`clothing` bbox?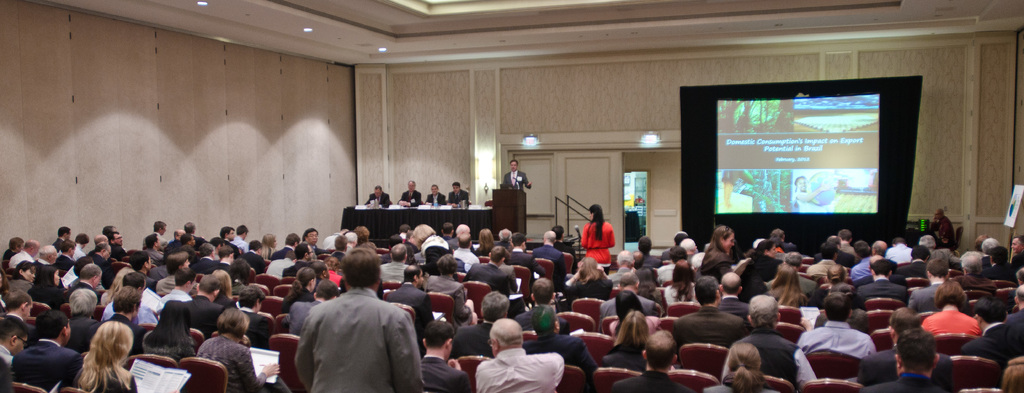
<box>580,222,615,281</box>
